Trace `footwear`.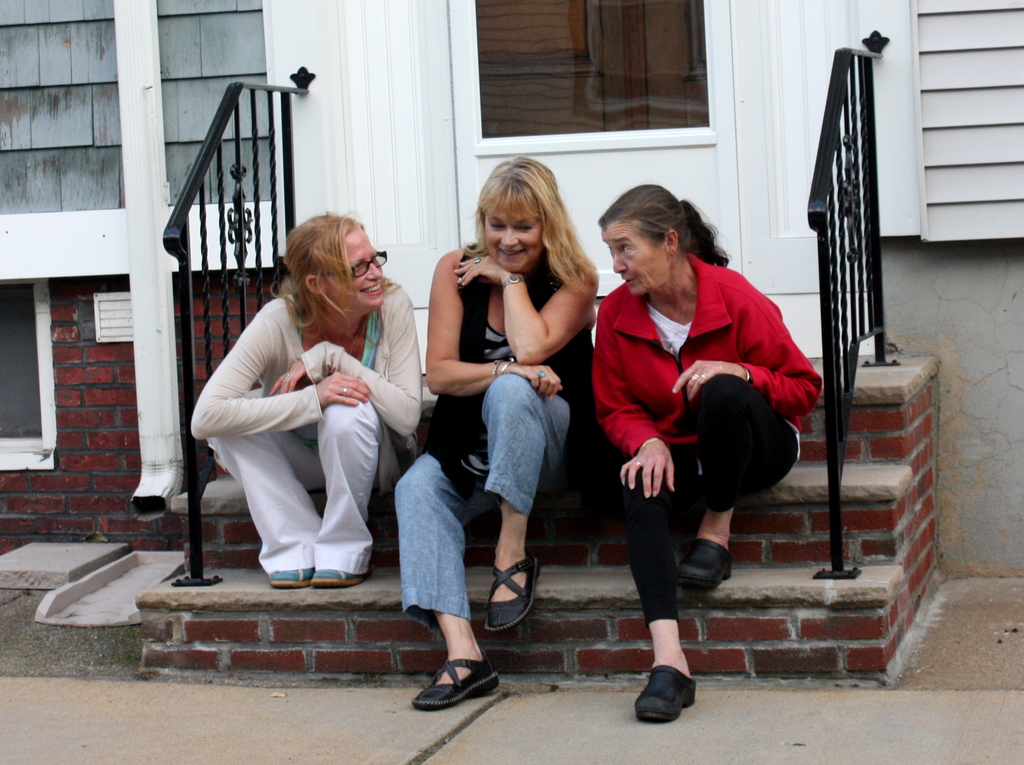
Traced to x1=629, y1=663, x2=702, y2=720.
